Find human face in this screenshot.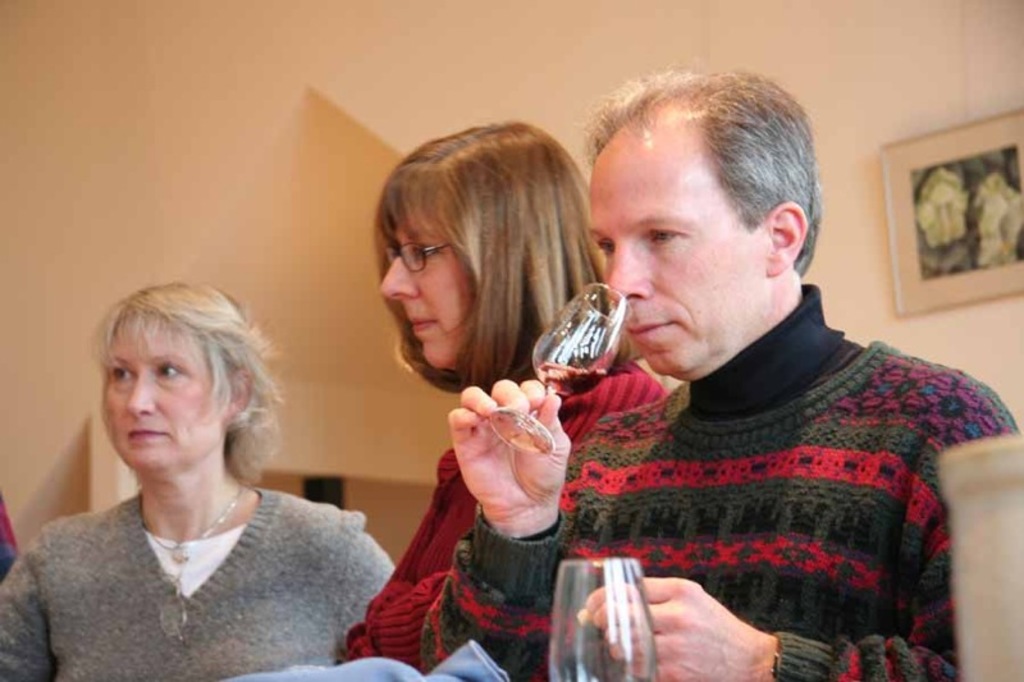
The bounding box for human face is [374,210,475,365].
